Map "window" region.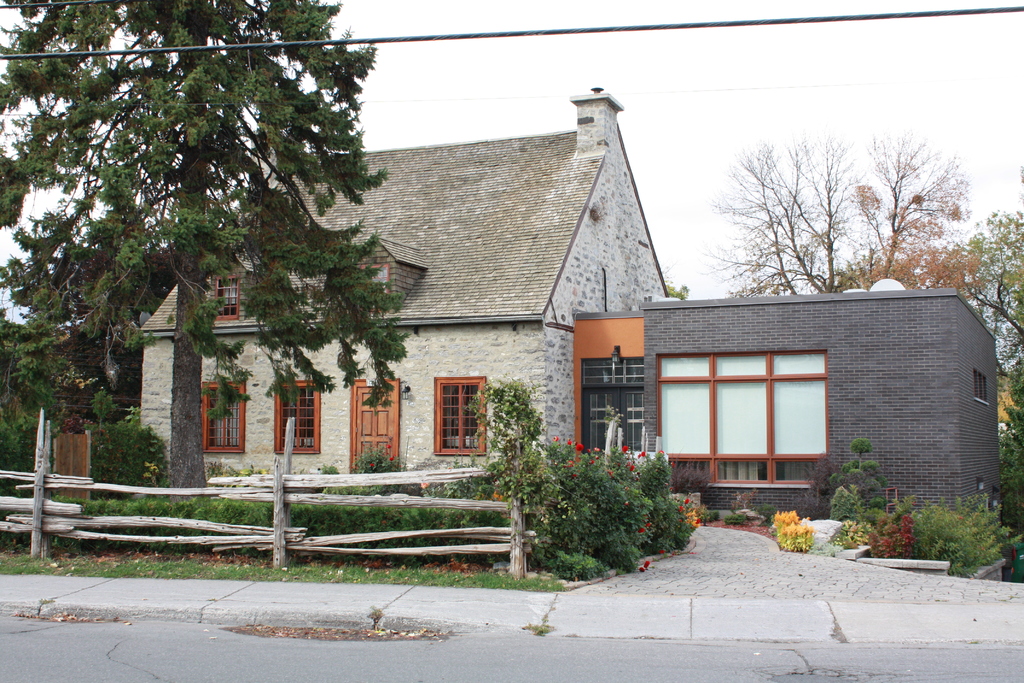
Mapped to <region>198, 378, 249, 457</region>.
